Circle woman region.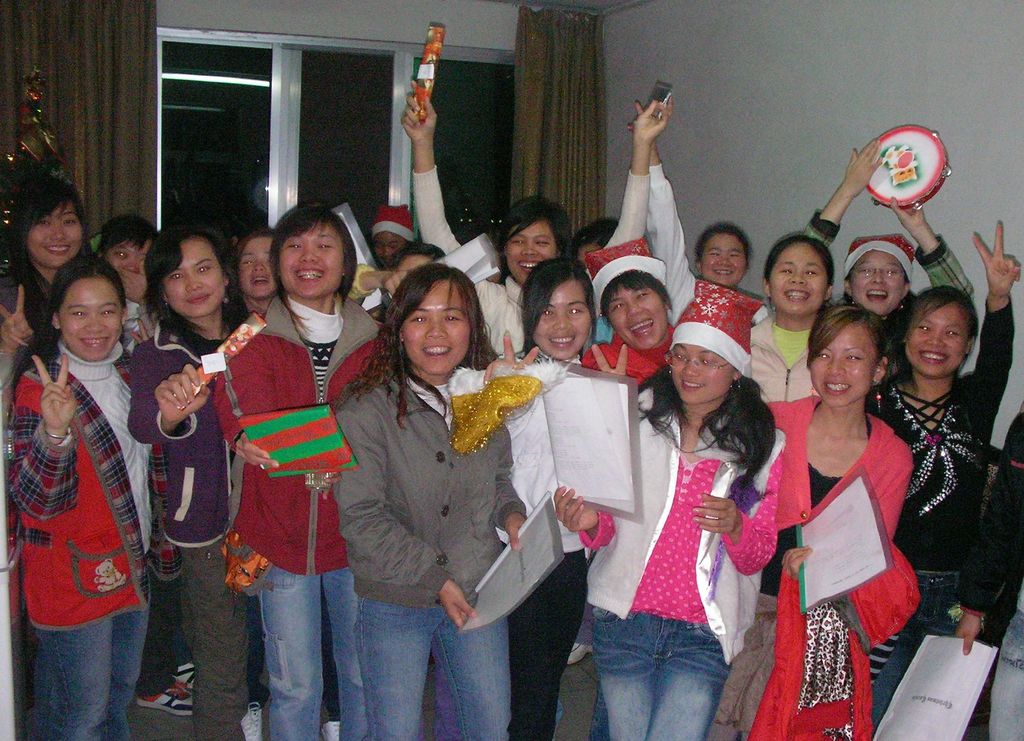
Region: {"left": 865, "top": 224, "right": 1020, "bottom": 735}.
